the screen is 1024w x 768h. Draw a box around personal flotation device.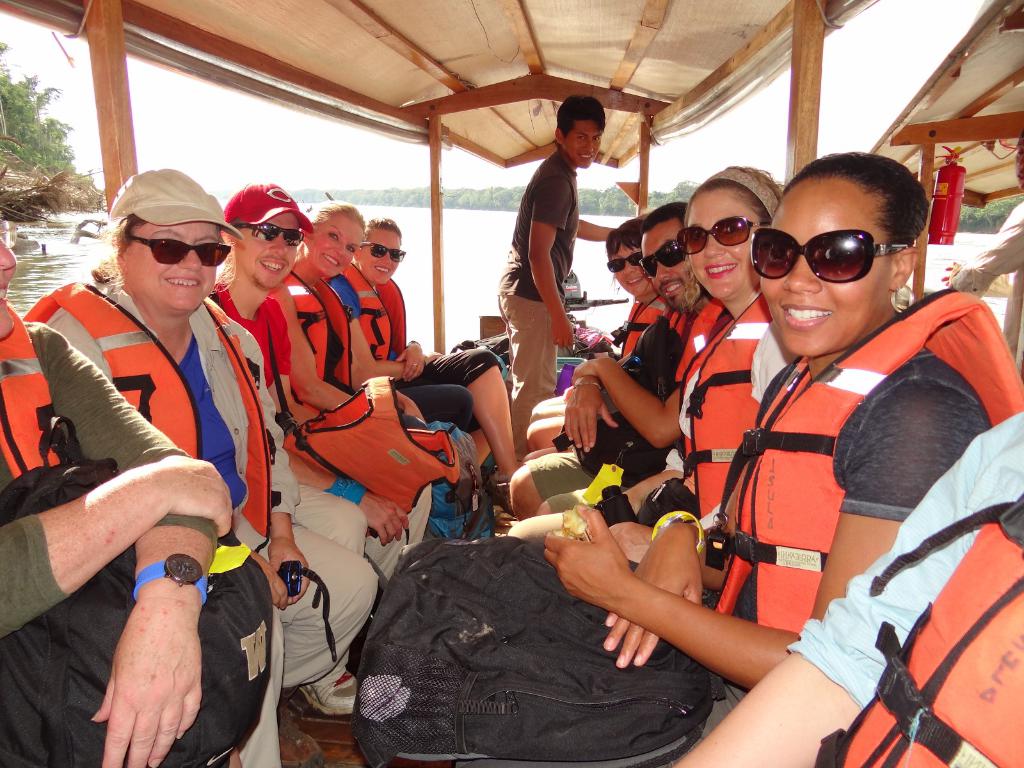
locate(0, 296, 82, 488).
